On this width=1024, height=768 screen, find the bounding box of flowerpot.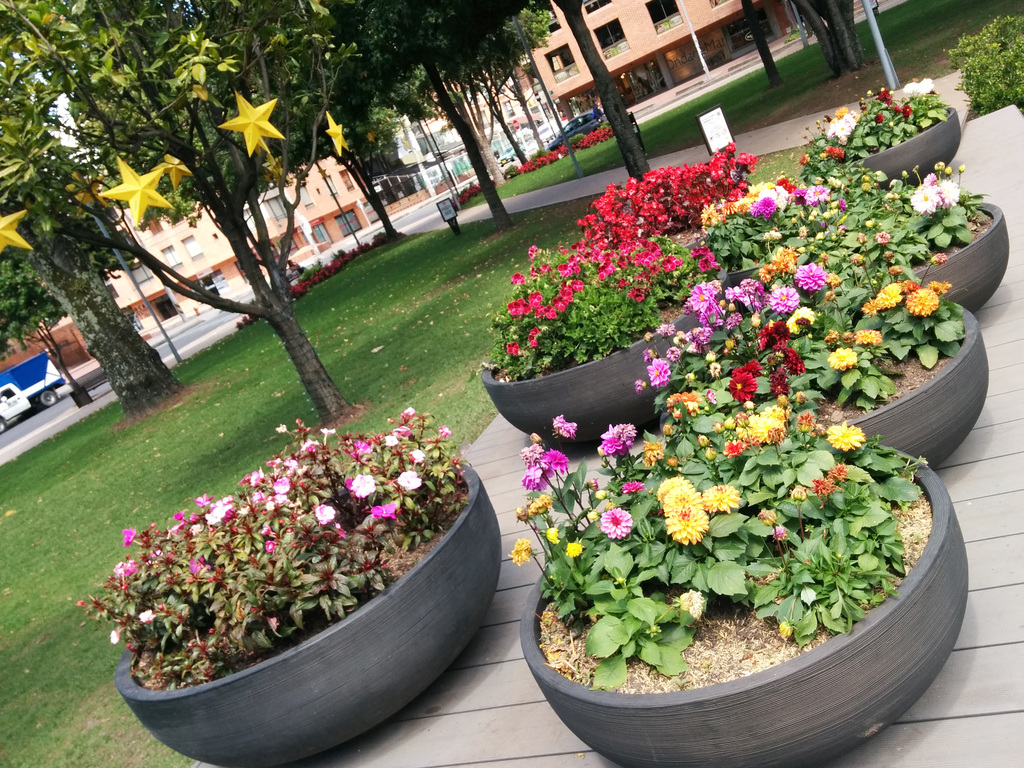
Bounding box: box(856, 103, 964, 186).
